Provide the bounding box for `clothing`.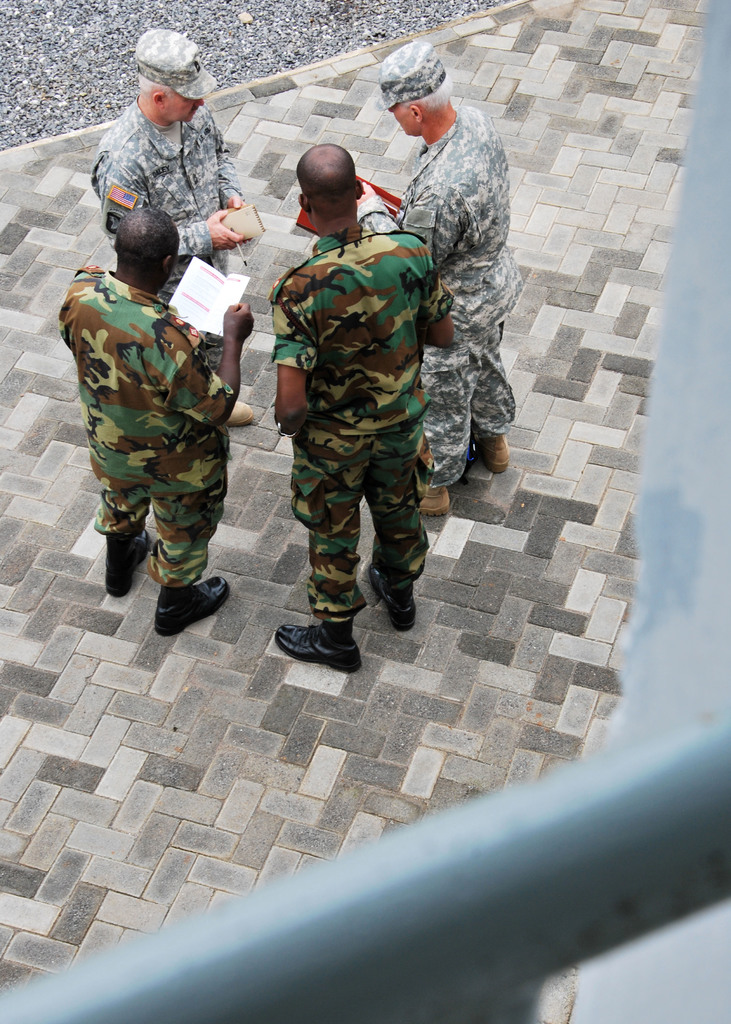
69/225/242/643.
